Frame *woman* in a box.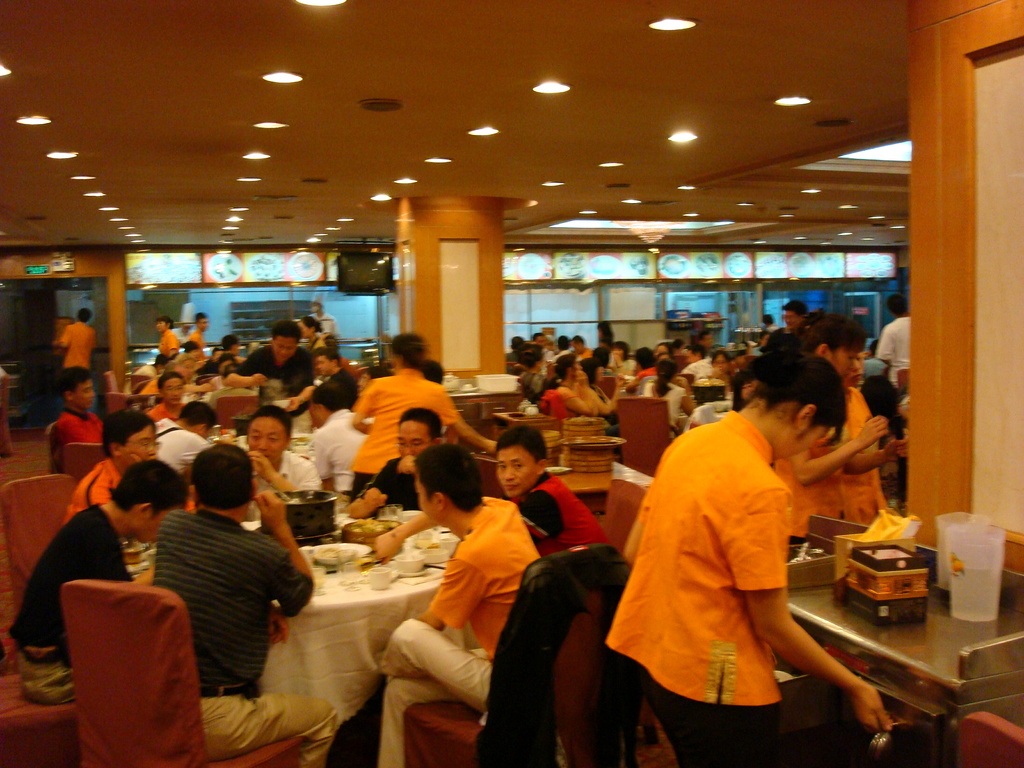
BBox(844, 351, 910, 529).
